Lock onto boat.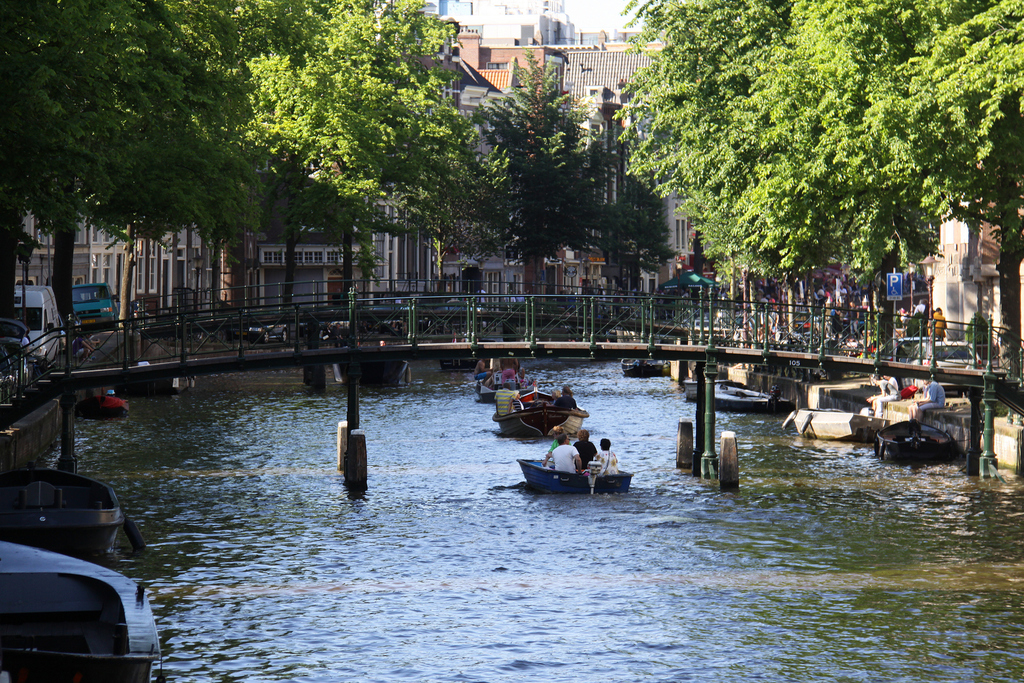
Locked: 779, 403, 876, 439.
